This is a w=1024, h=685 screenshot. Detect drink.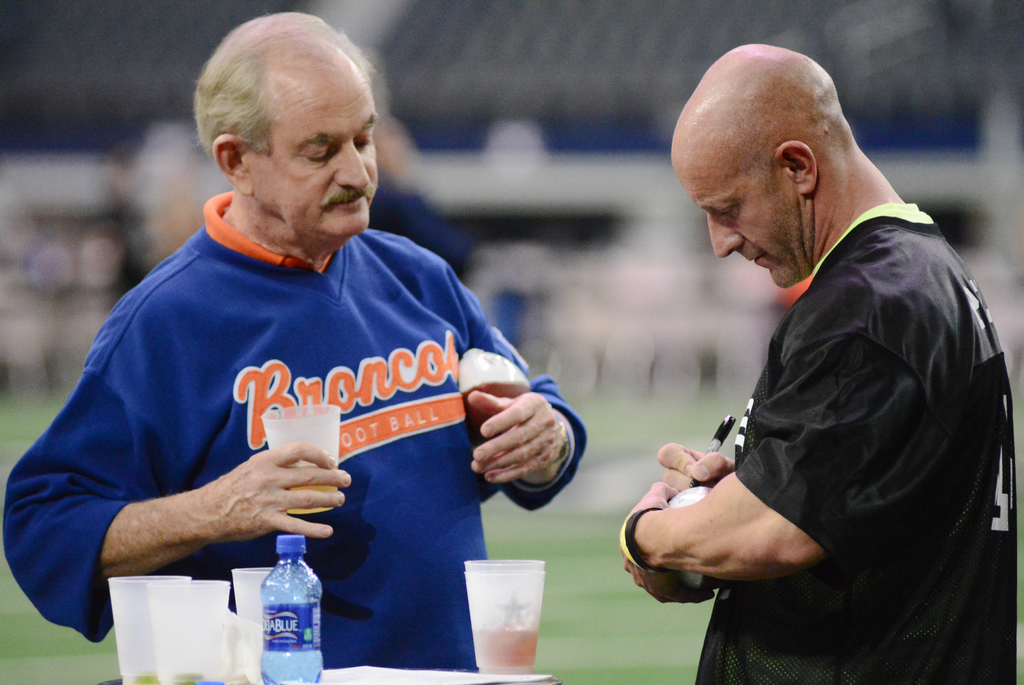
x1=461, y1=384, x2=527, y2=435.
